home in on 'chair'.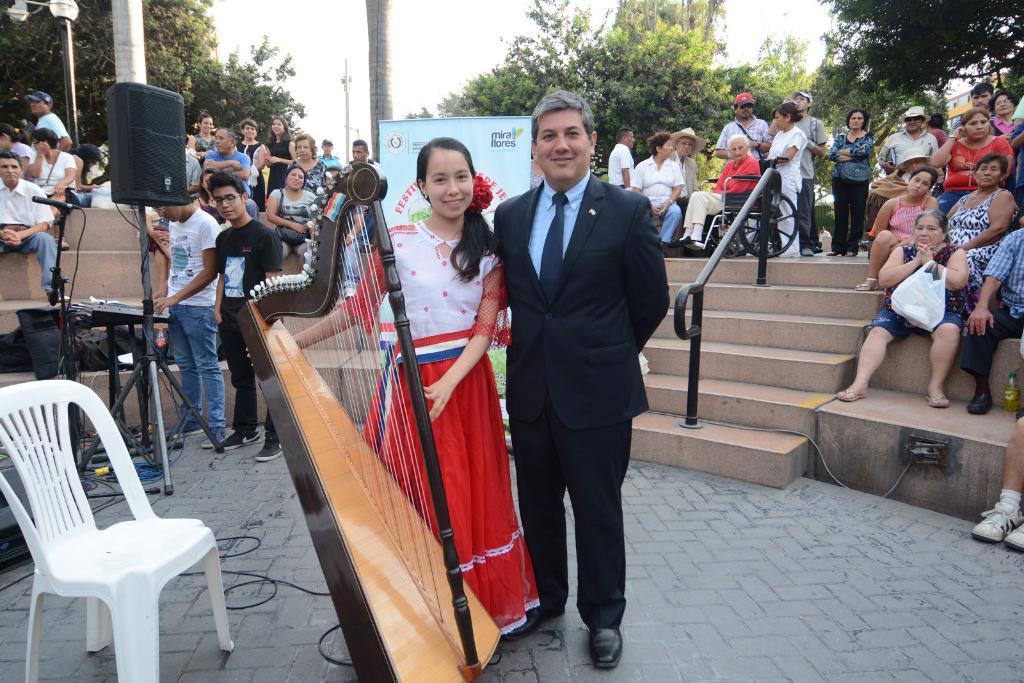
Homed in at region(674, 161, 799, 257).
